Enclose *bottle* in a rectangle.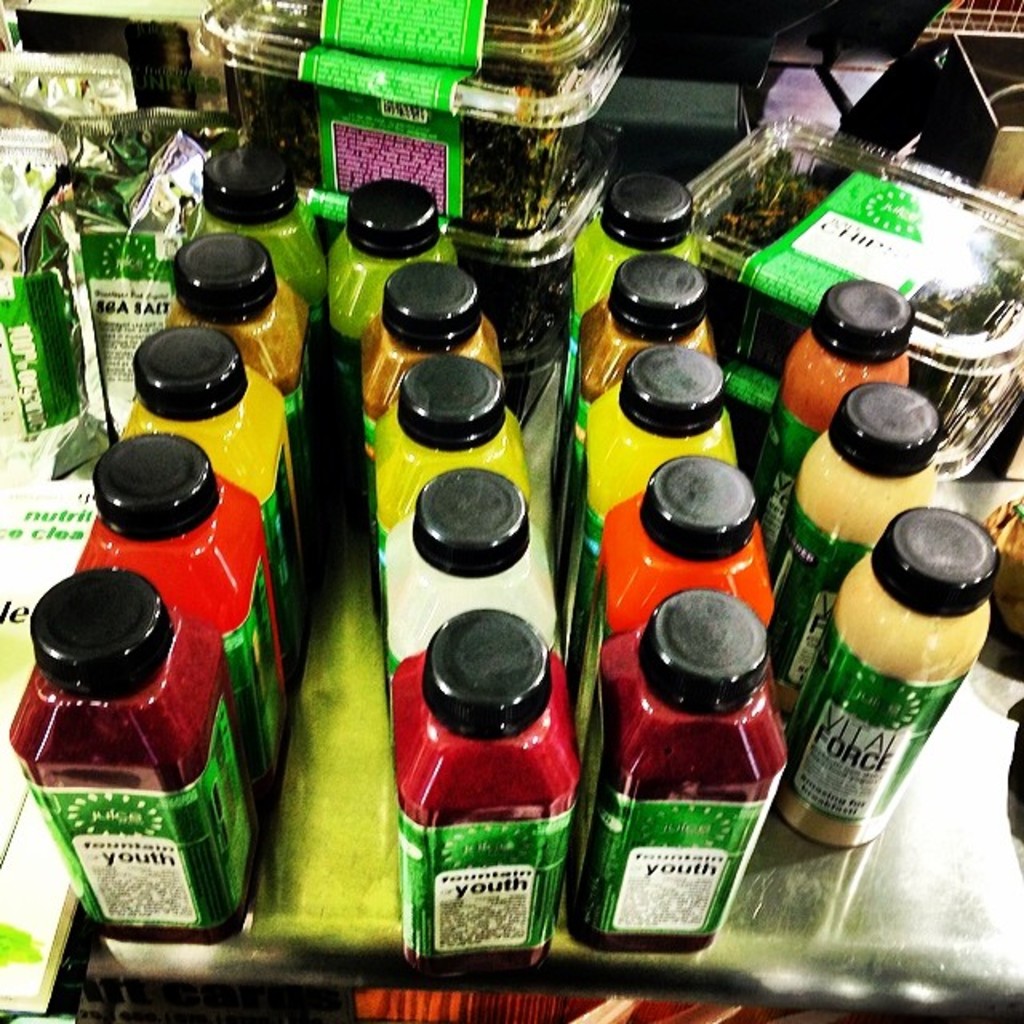
<region>307, 173, 466, 411</region>.
